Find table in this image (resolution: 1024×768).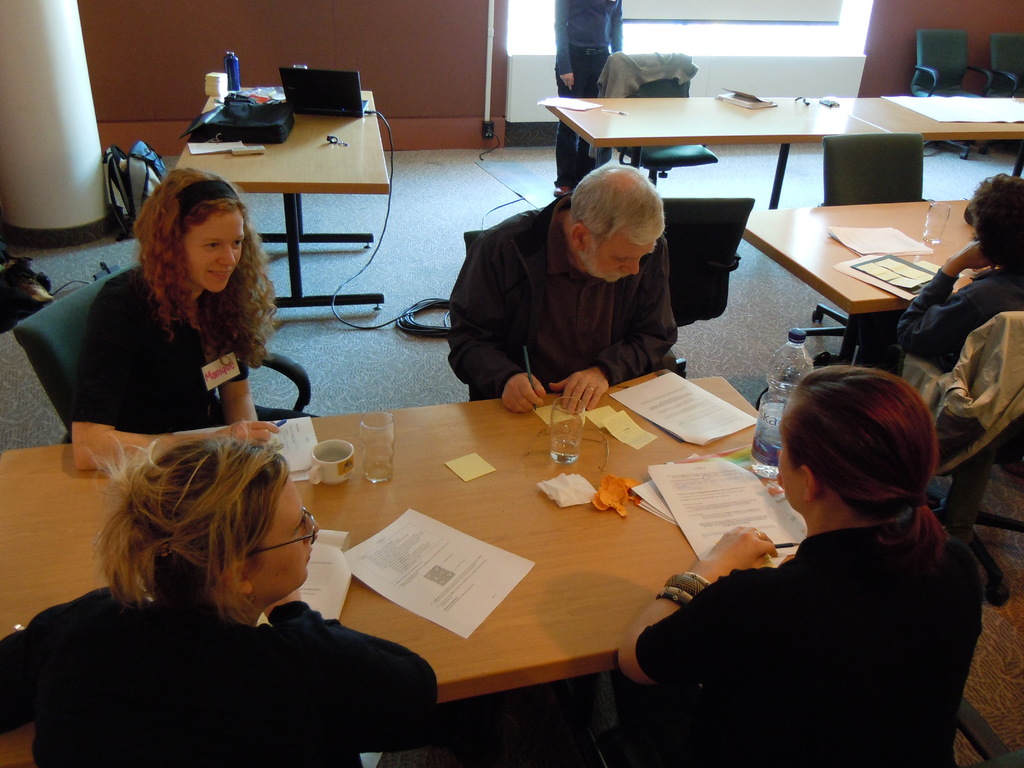
0,376,810,767.
